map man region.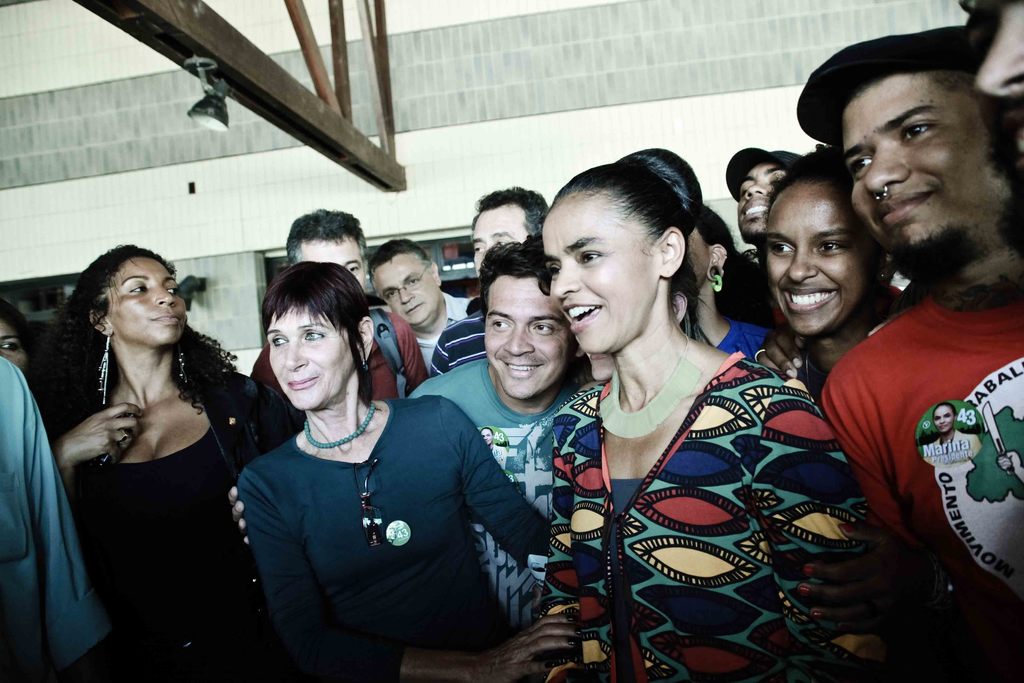
Mapped to detection(468, 185, 547, 277).
